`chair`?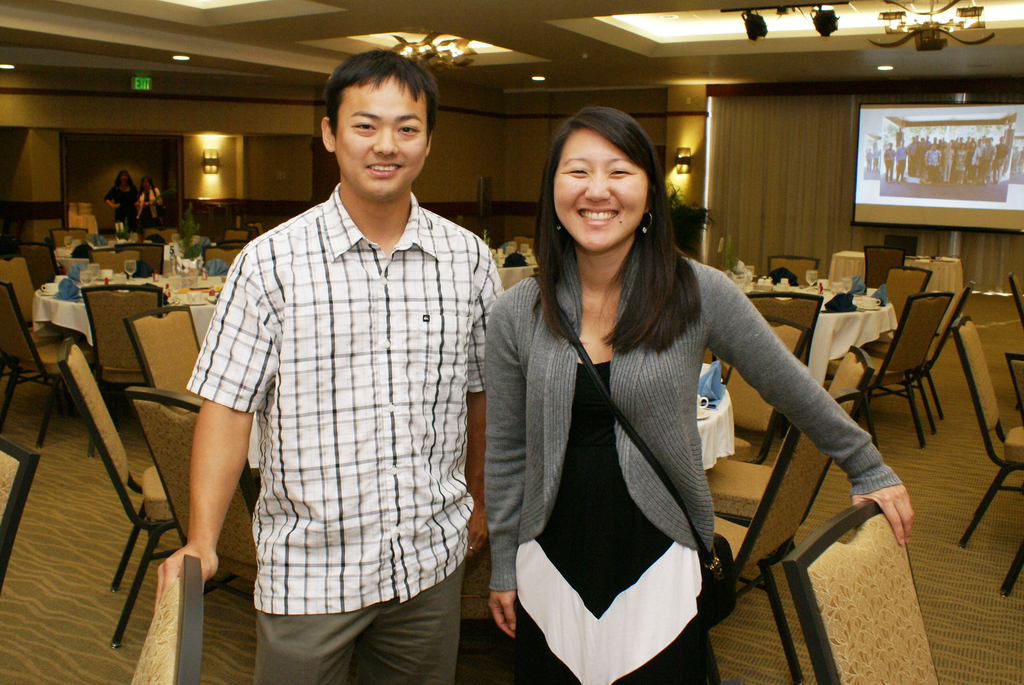
877/268/933/336
